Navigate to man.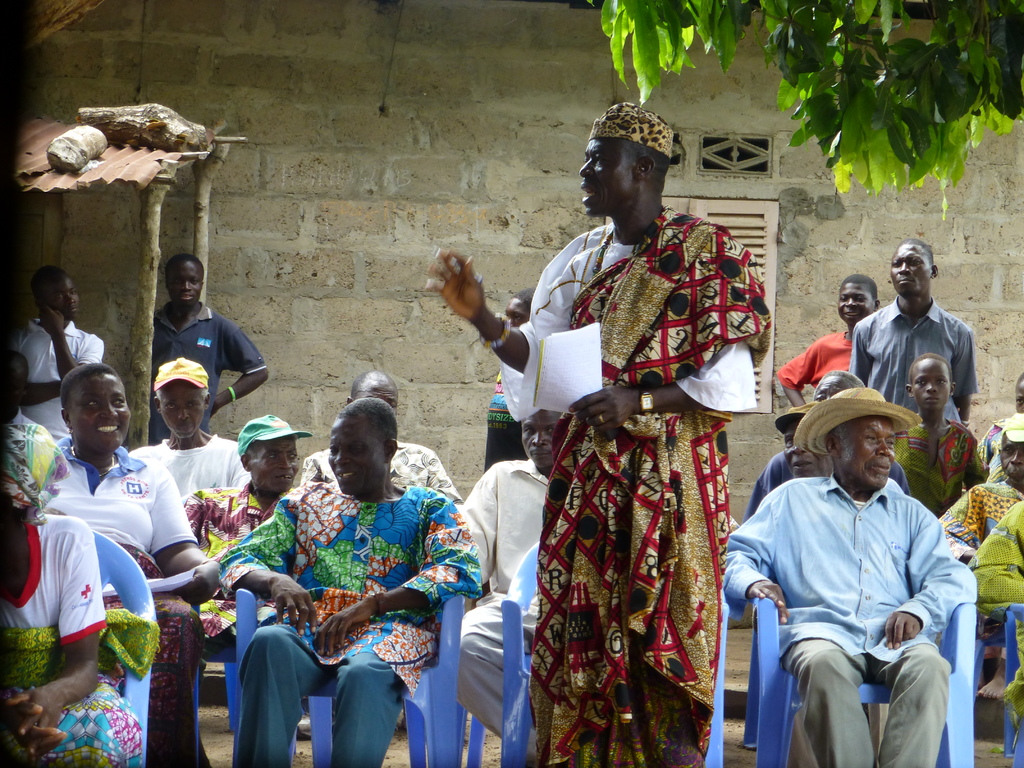
Navigation target: (0,265,110,442).
